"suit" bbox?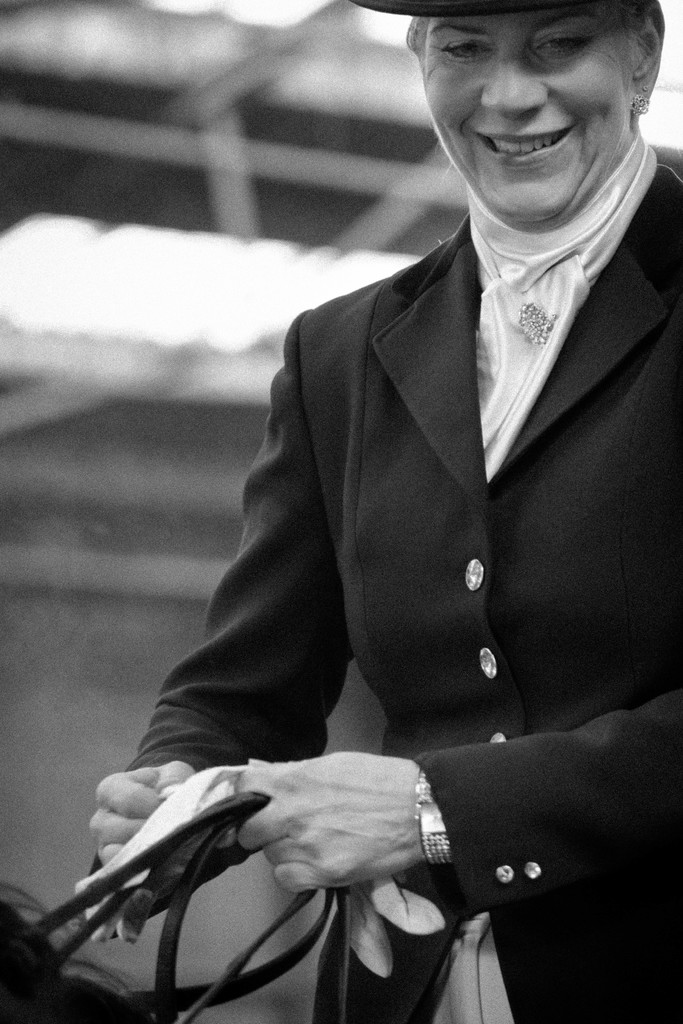
<box>94,166,682,1023</box>
